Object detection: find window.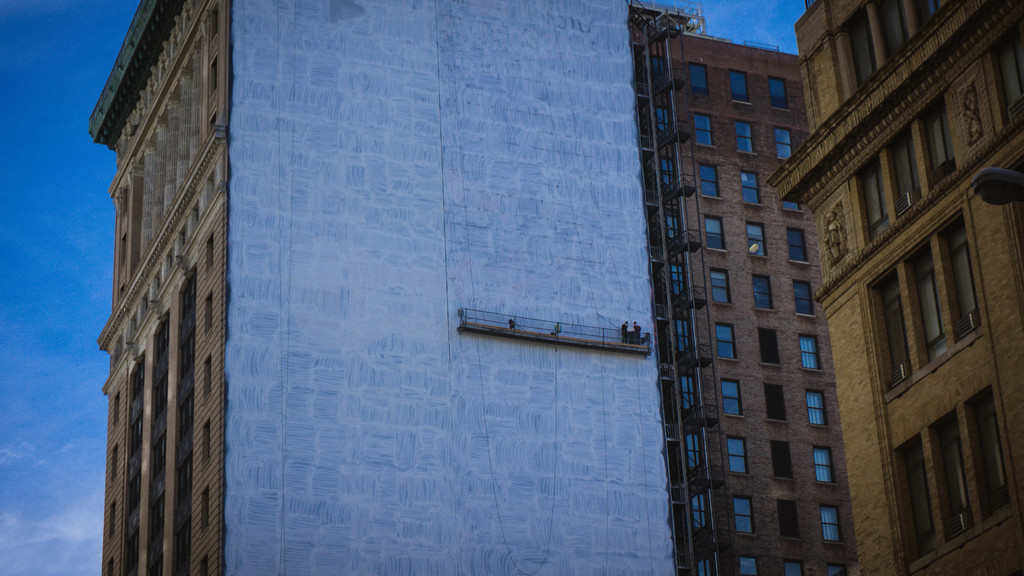
select_region(897, 420, 934, 566).
